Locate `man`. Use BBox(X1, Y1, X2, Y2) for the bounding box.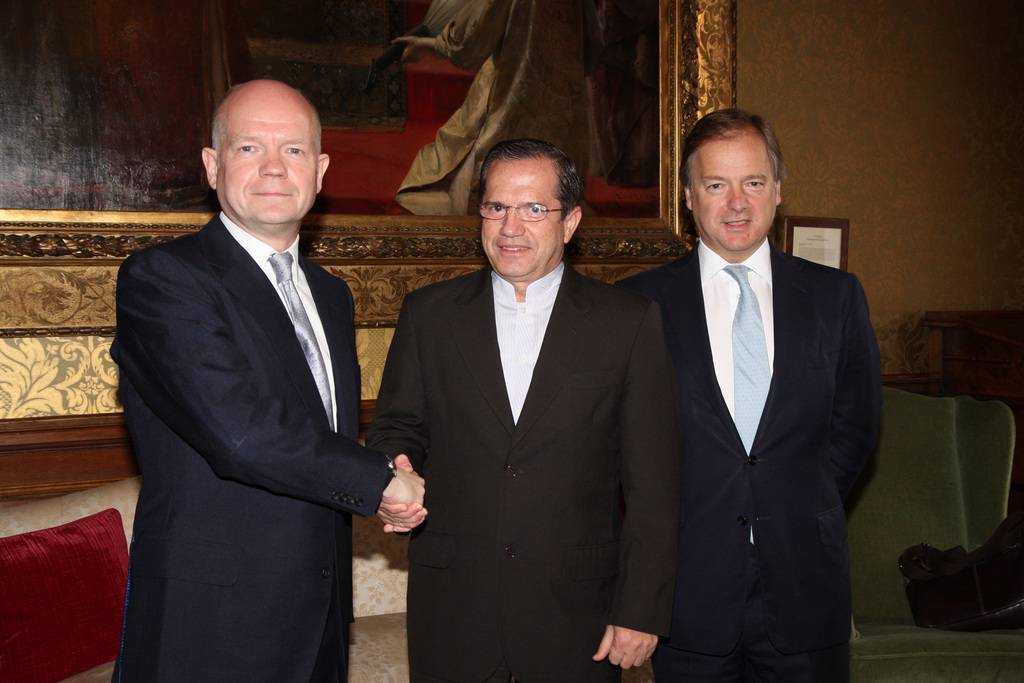
BBox(614, 110, 881, 682).
